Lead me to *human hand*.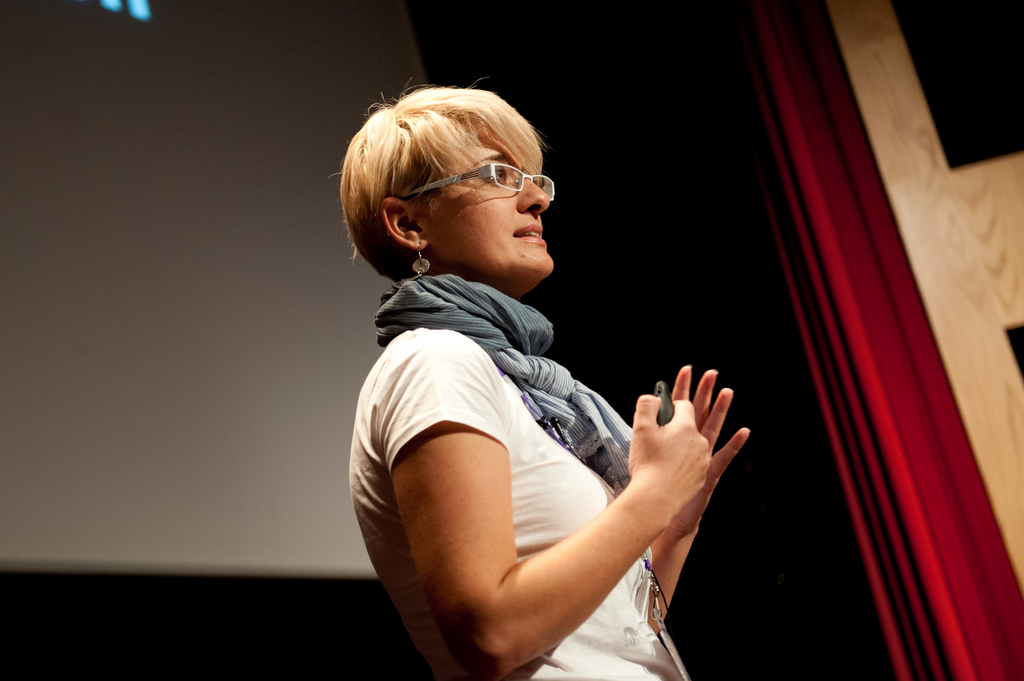
Lead to <box>671,365,750,534</box>.
